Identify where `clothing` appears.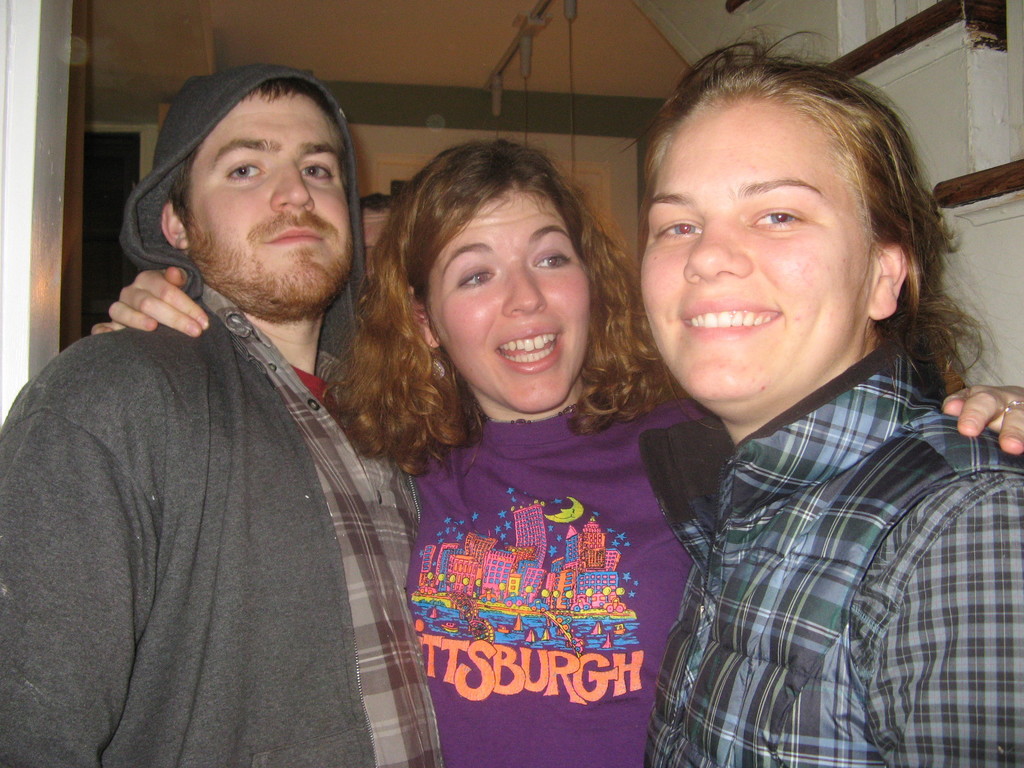
Appears at (0,63,443,767).
